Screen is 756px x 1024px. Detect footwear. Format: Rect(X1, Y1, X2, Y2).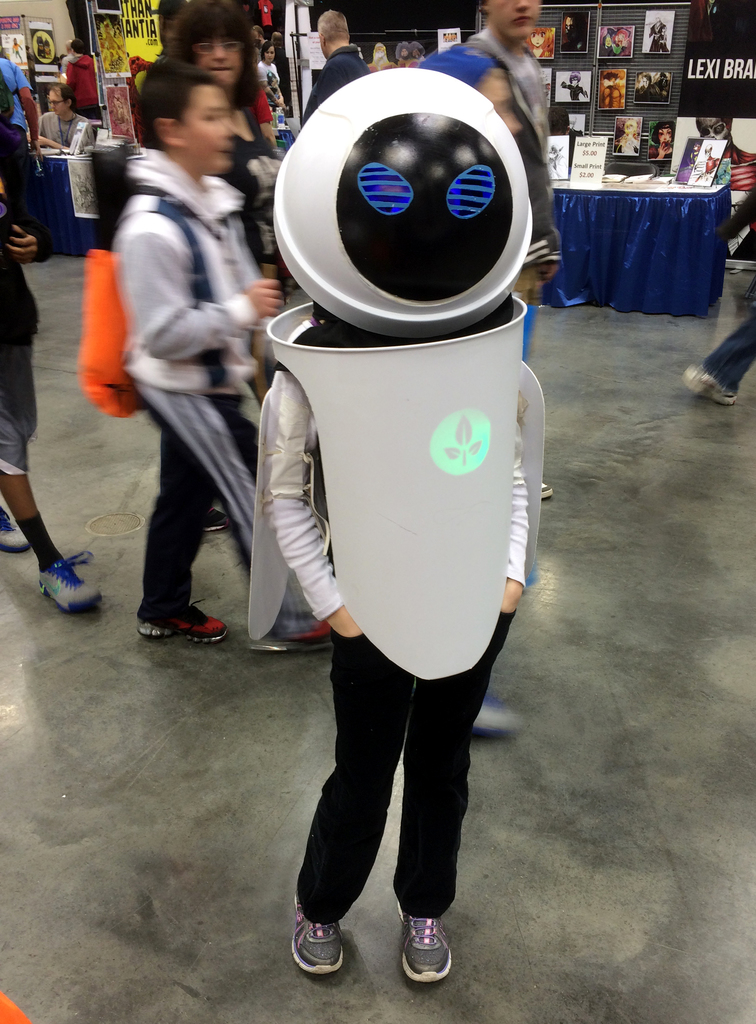
Rect(400, 915, 452, 987).
